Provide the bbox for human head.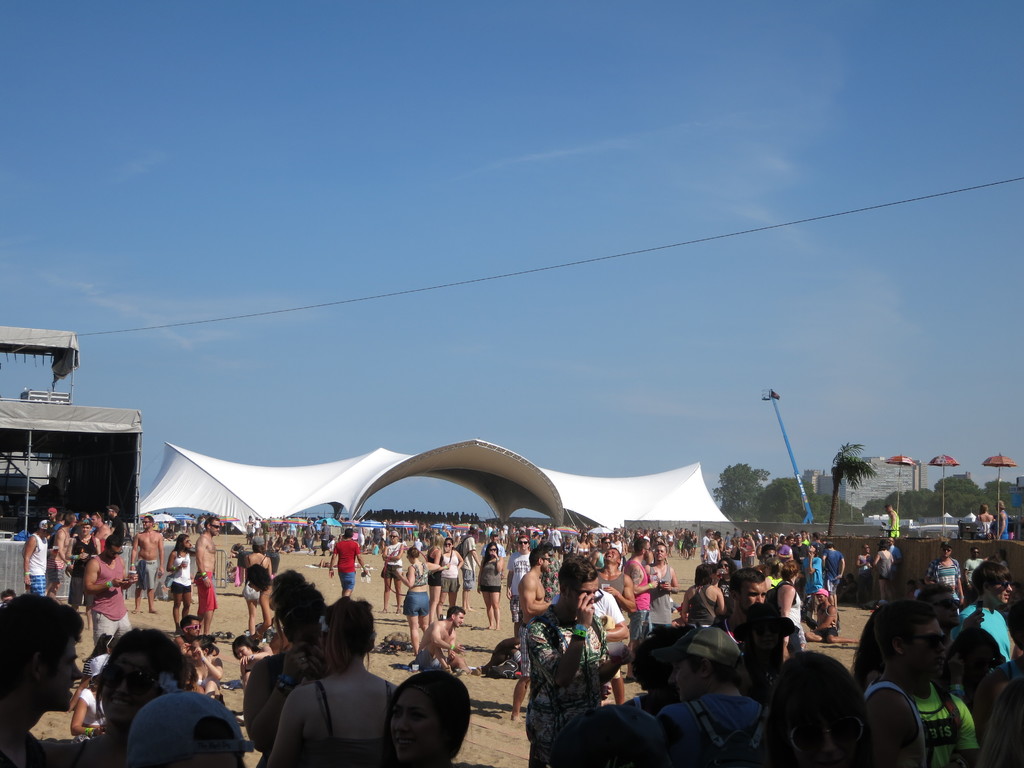
pyautogui.locateOnScreen(426, 531, 441, 554).
